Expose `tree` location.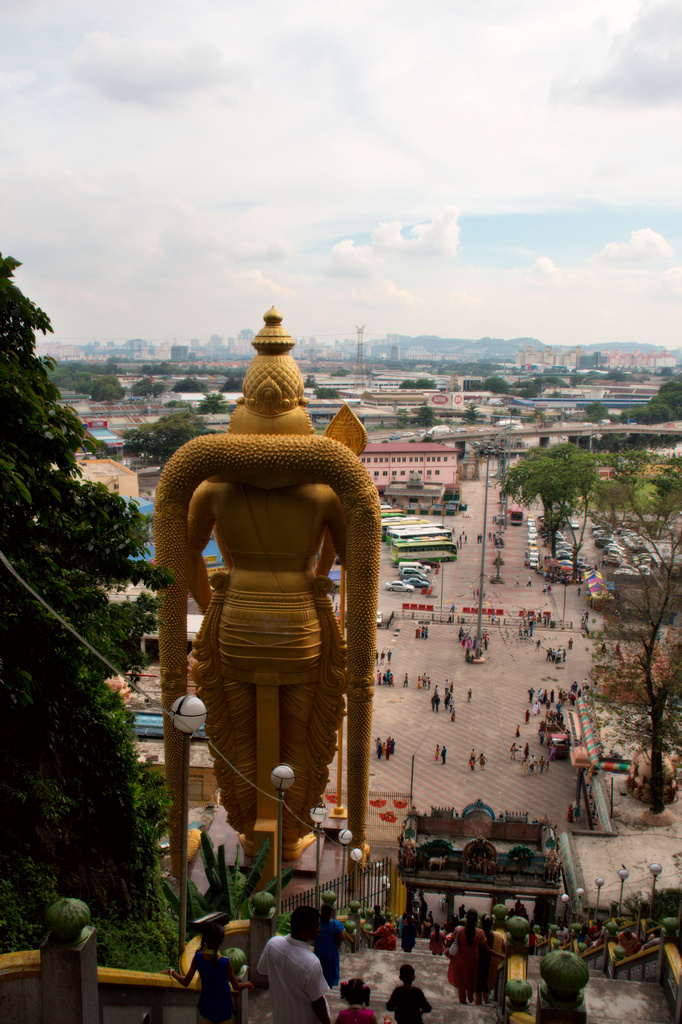
Exposed at {"left": 10, "top": 257, "right": 151, "bottom": 966}.
